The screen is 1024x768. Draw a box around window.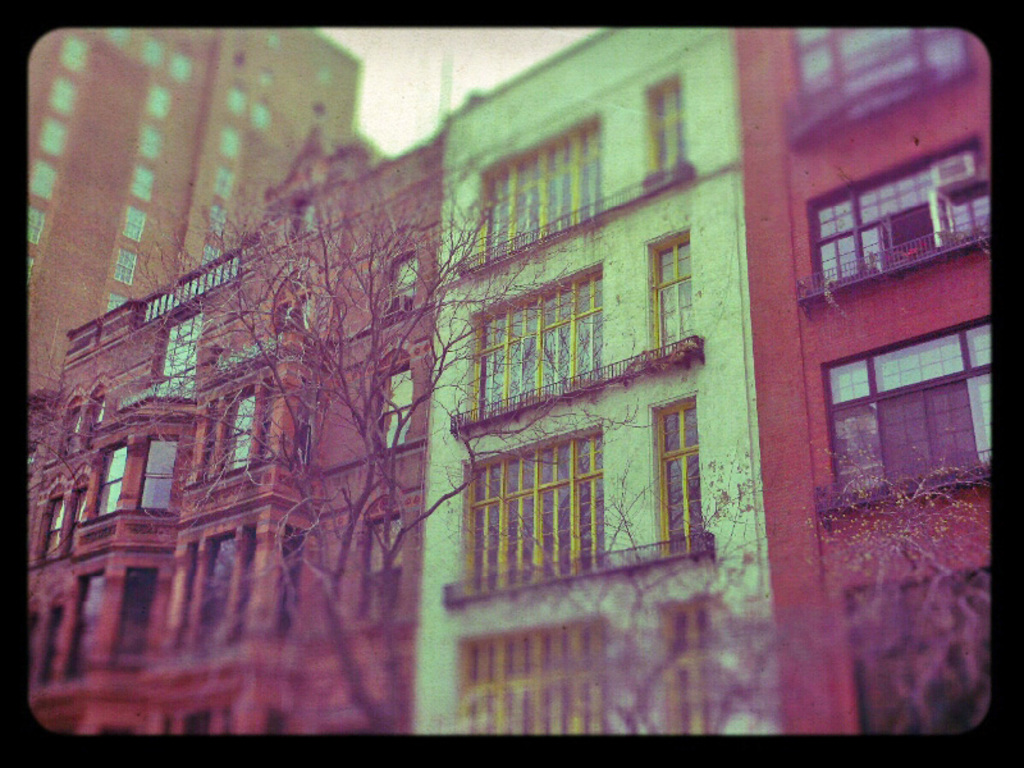
[left=115, top=316, right=201, bottom=413].
